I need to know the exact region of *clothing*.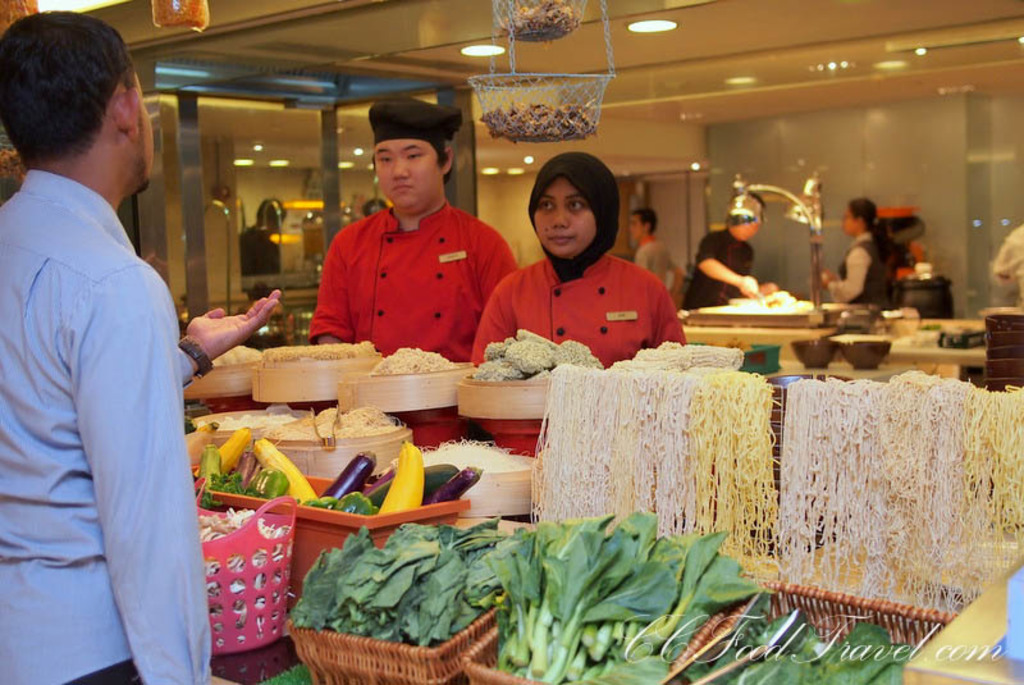
Region: detection(10, 92, 211, 684).
